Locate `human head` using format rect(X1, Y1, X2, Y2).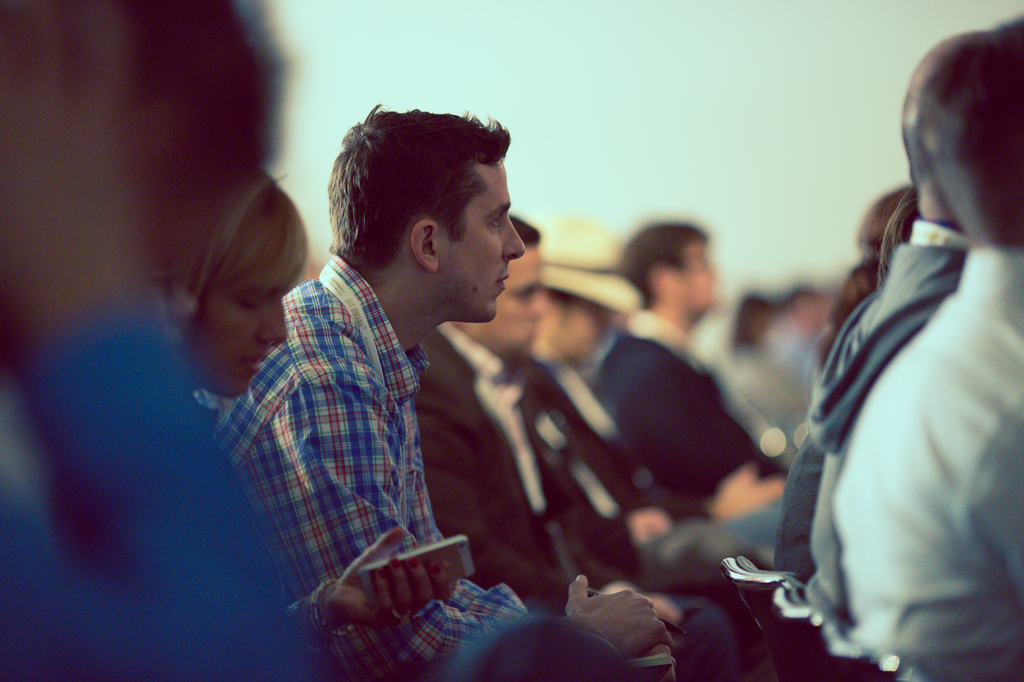
rect(532, 216, 641, 359).
